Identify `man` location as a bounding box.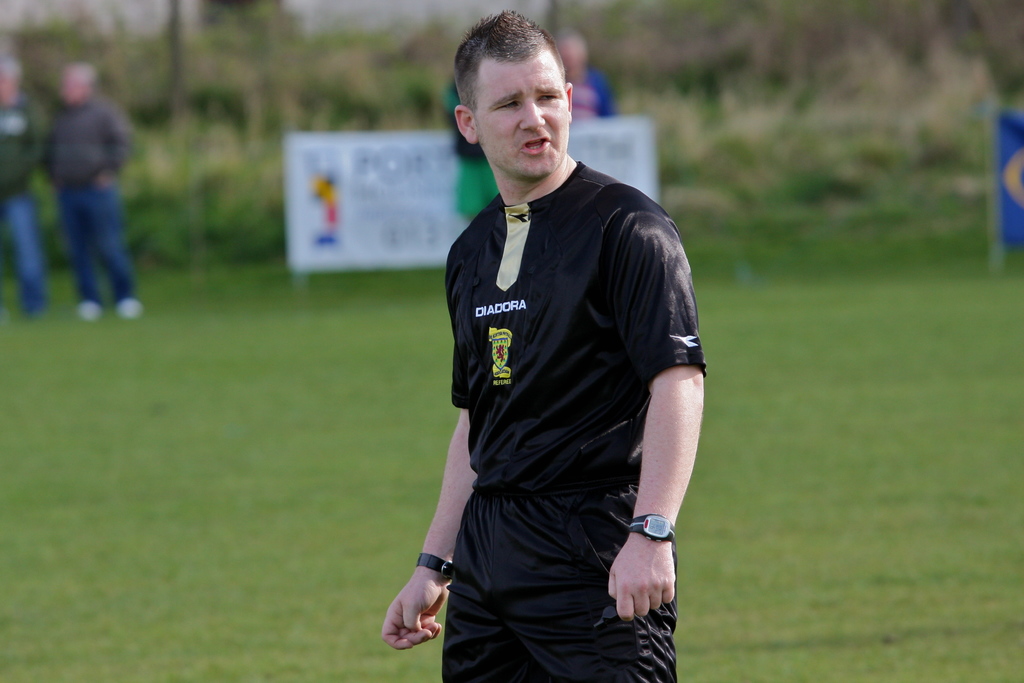
(0,53,53,319).
